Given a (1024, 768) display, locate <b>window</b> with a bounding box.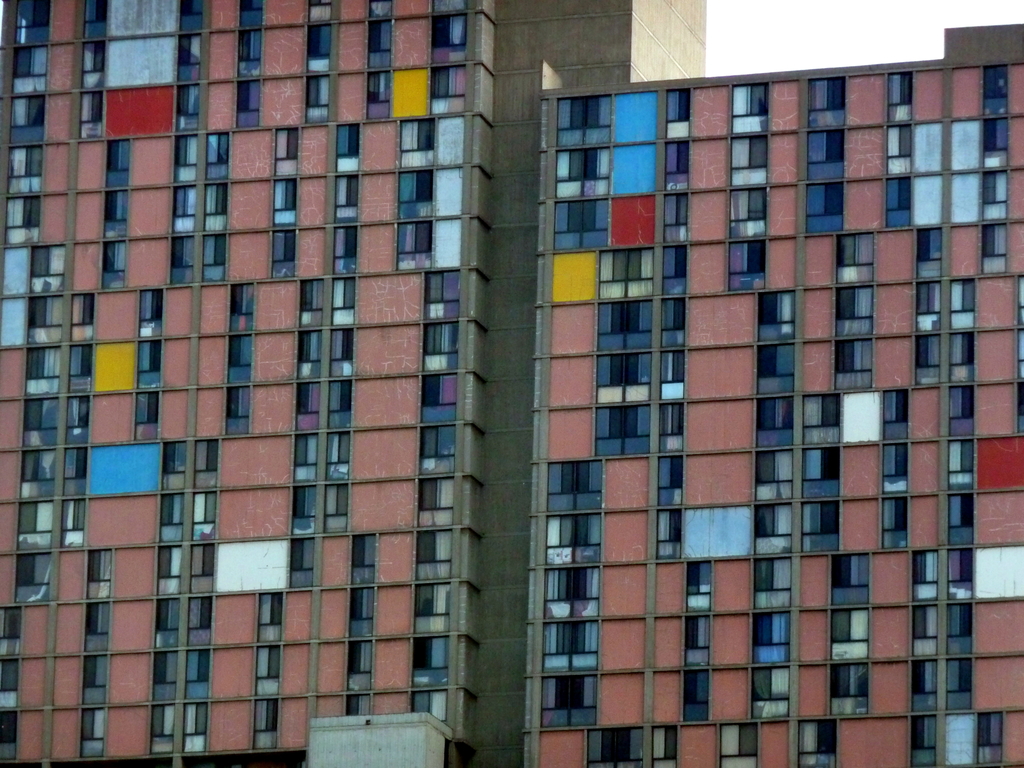
Located: box=[545, 571, 598, 616].
